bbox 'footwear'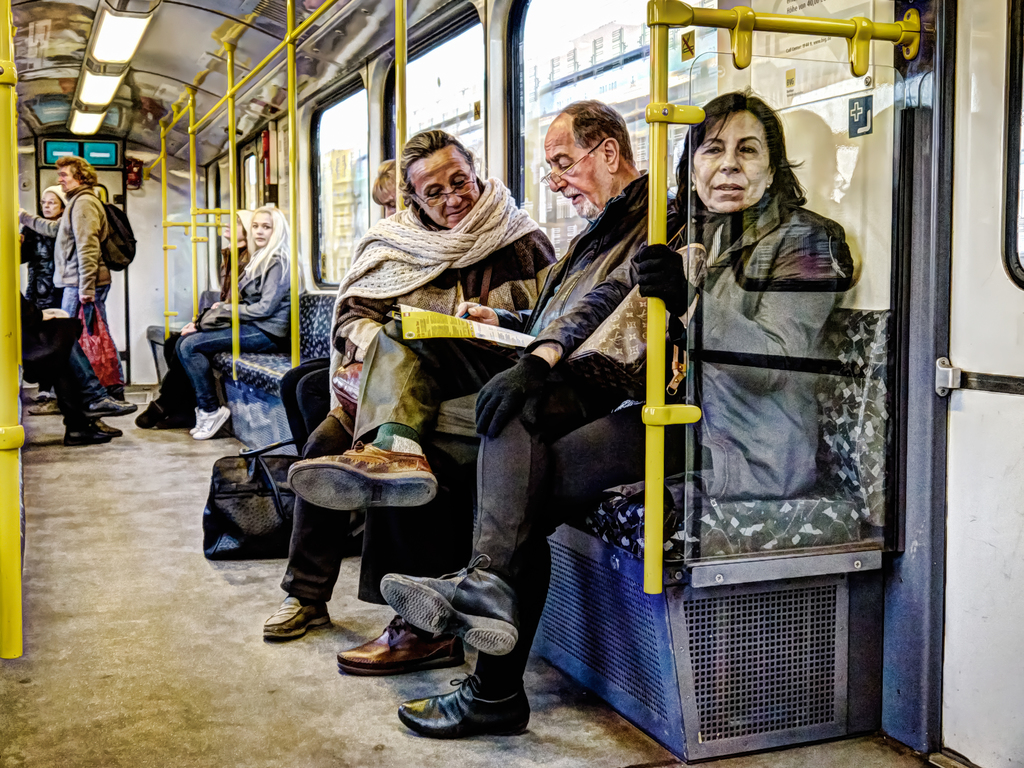
rect(133, 401, 170, 428)
